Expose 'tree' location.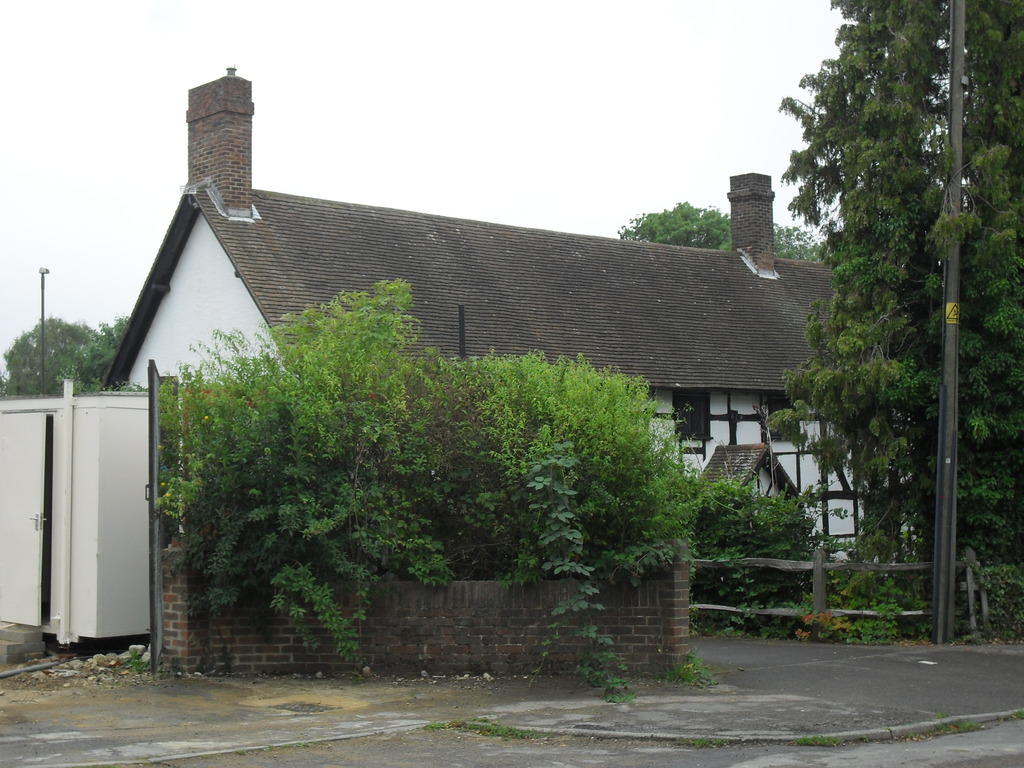
Exposed at 614, 196, 820, 252.
